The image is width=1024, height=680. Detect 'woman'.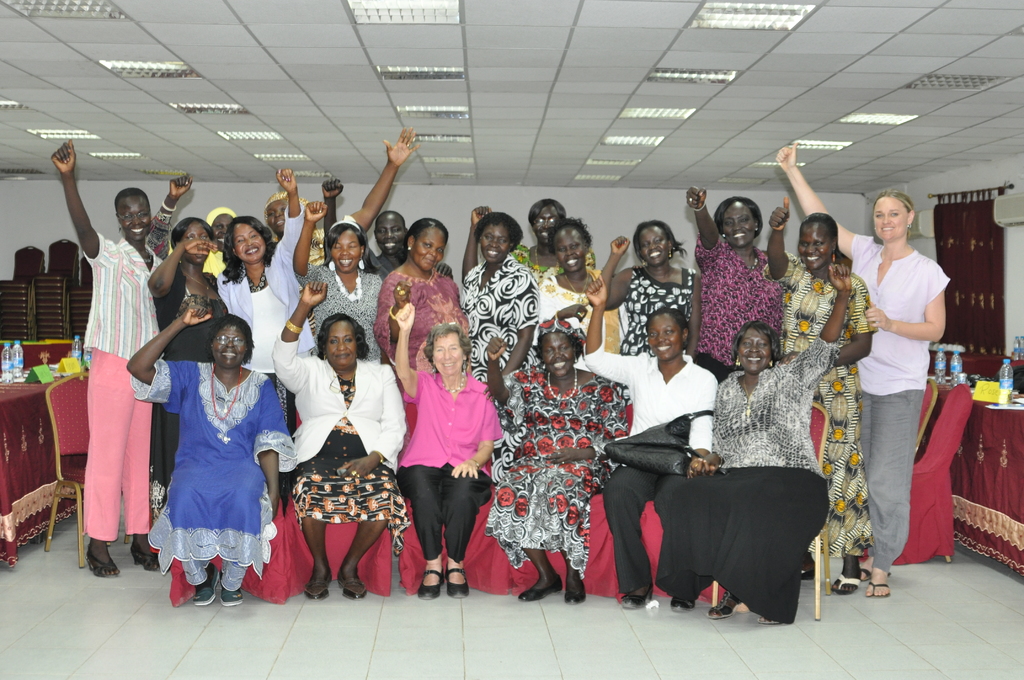
Detection: <box>262,125,422,264</box>.
